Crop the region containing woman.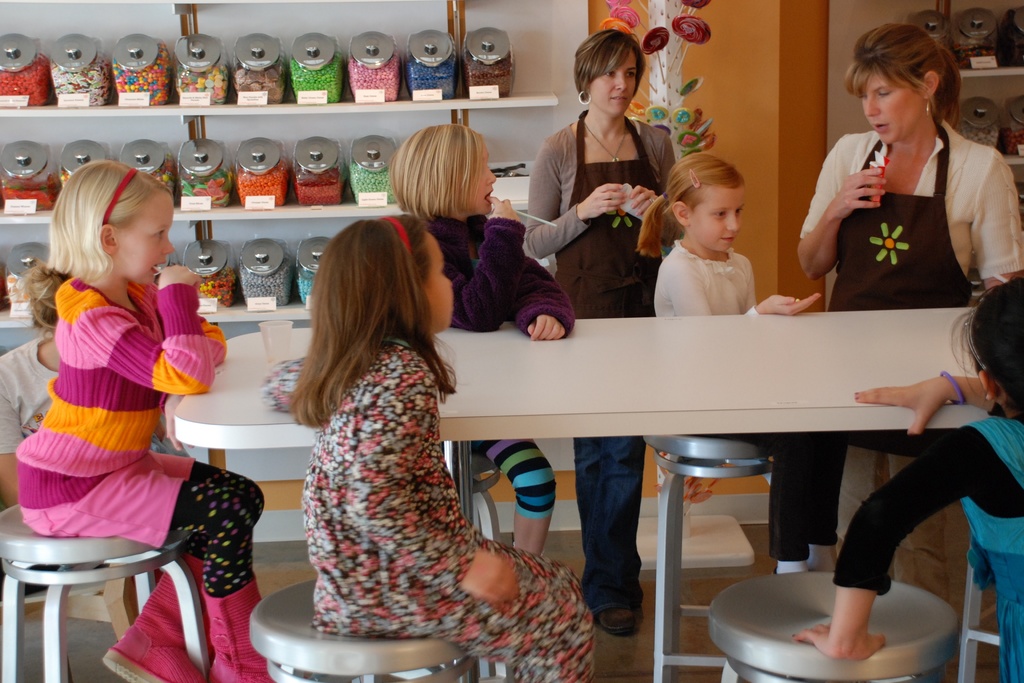
Crop region: <box>264,186,566,670</box>.
